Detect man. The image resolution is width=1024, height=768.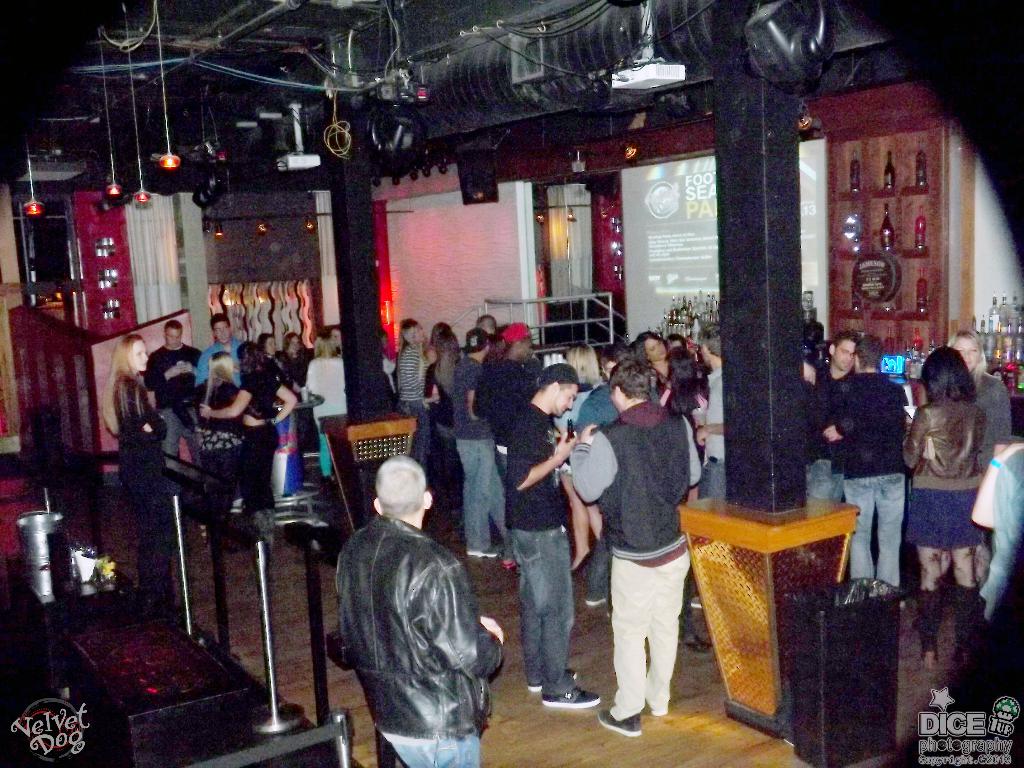
bbox(334, 454, 508, 767).
